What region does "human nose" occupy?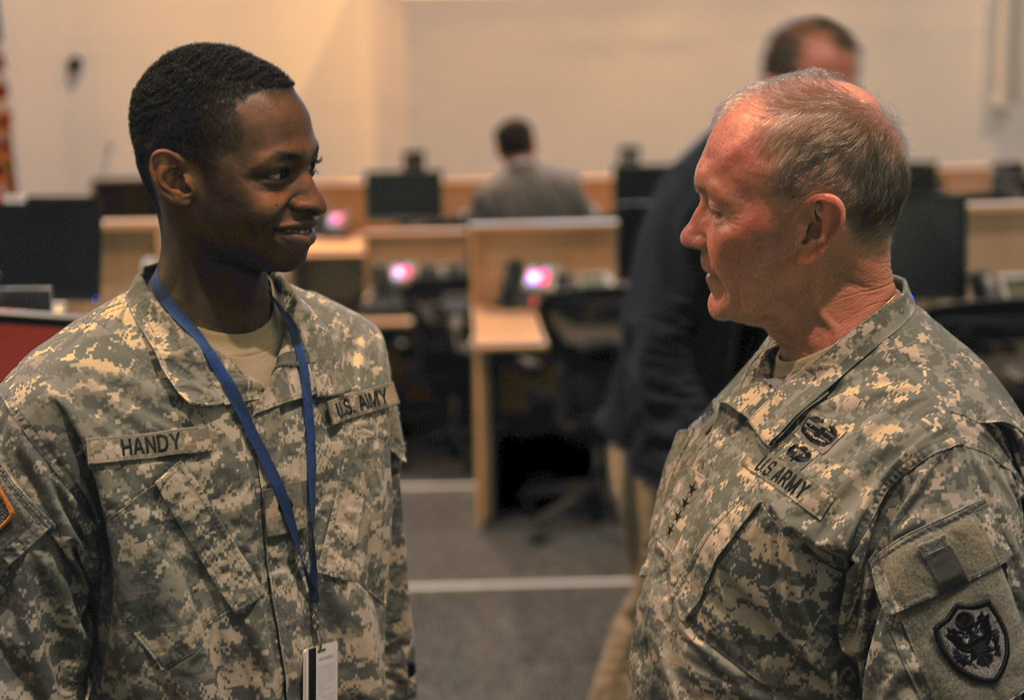
677,209,706,254.
